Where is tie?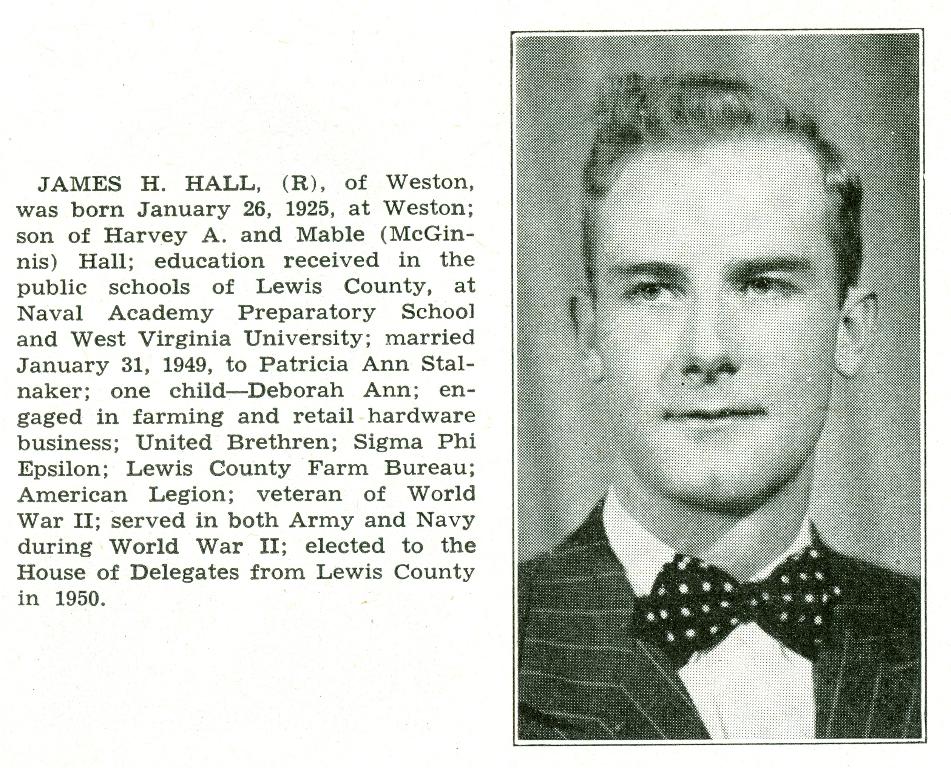
left=644, top=538, right=842, bottom=663.
